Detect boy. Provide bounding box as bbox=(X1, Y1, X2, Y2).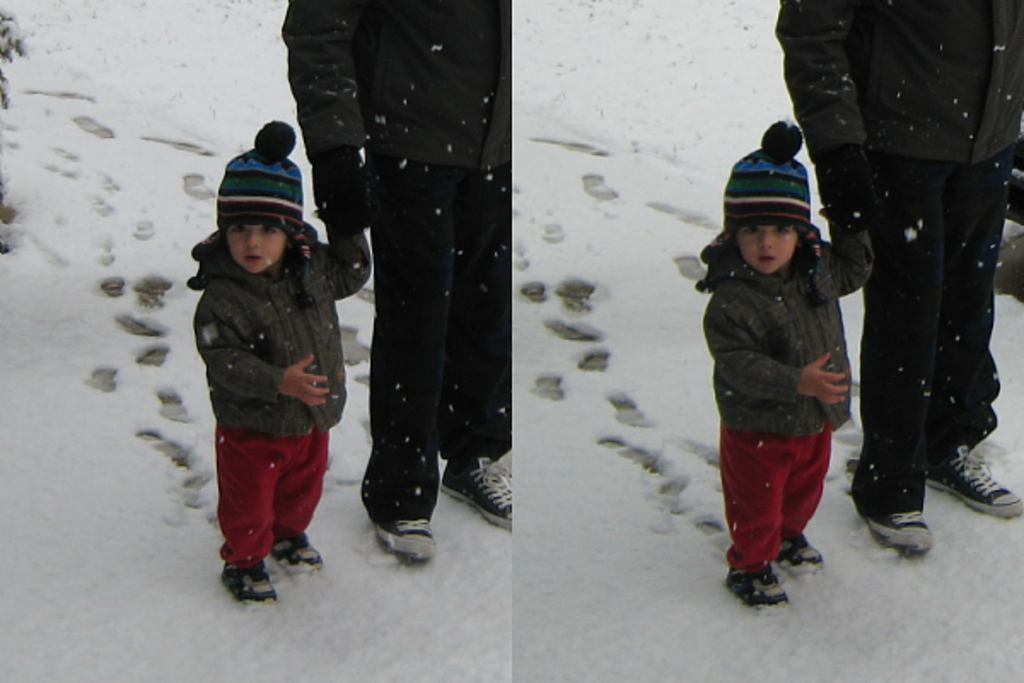
bbox=(169, 164, 357, 616).
